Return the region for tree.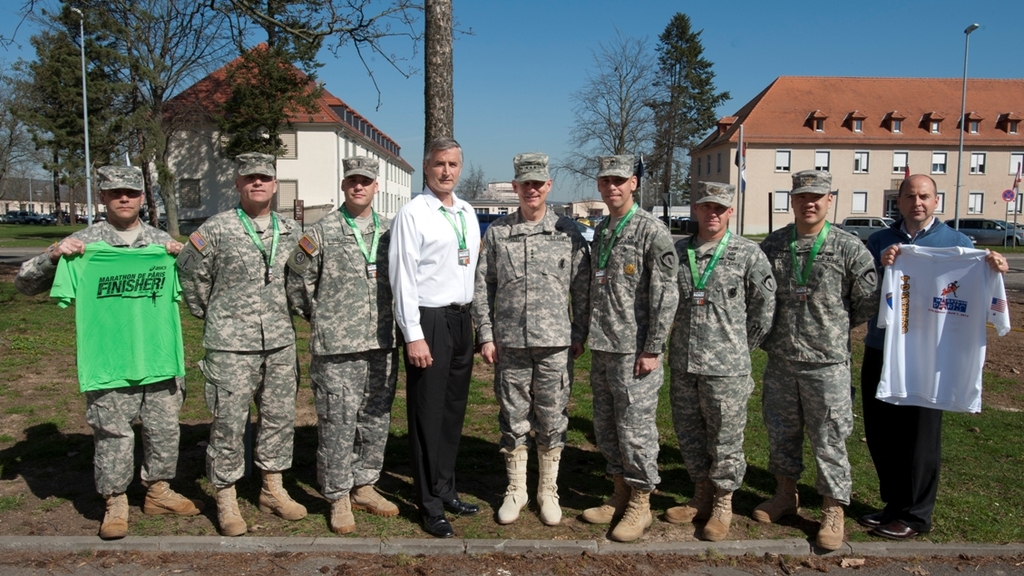
bbox(11, 0, 478, 239).
